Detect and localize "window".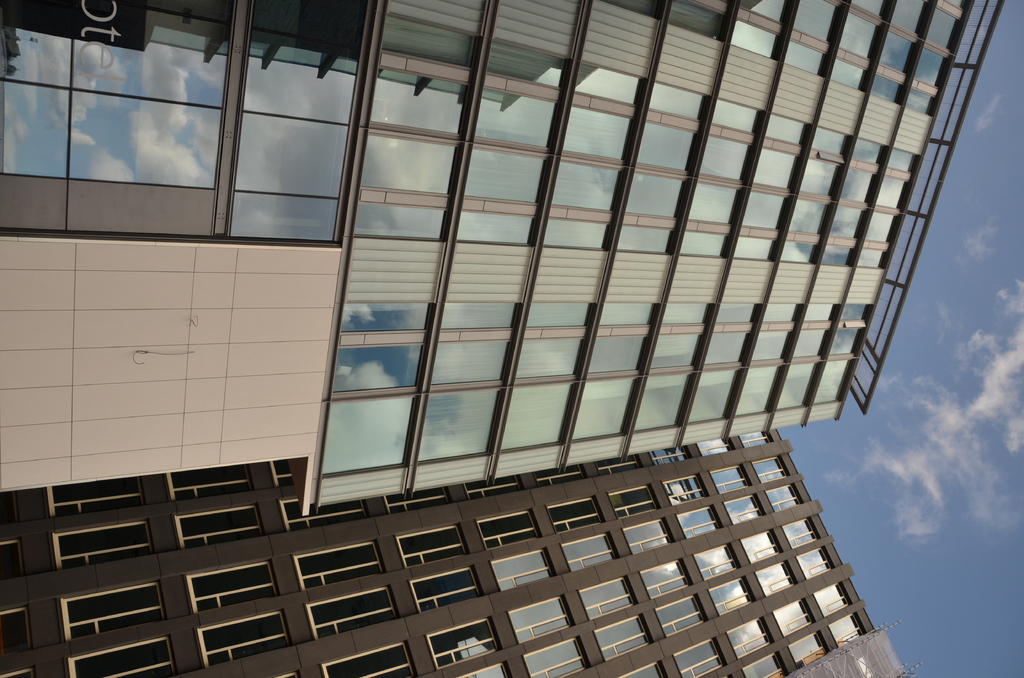
Localized at crop(710, 467, 749, 491).
